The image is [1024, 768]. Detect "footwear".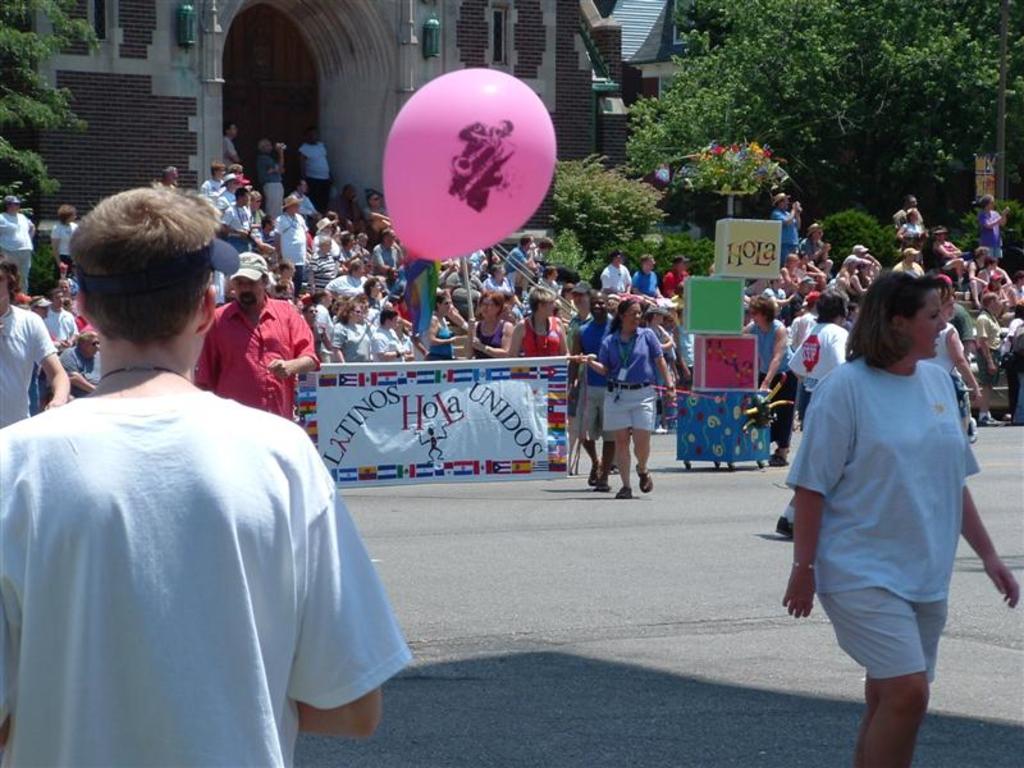
Detection: [left=618, top=485, right=630, bottom=498].
